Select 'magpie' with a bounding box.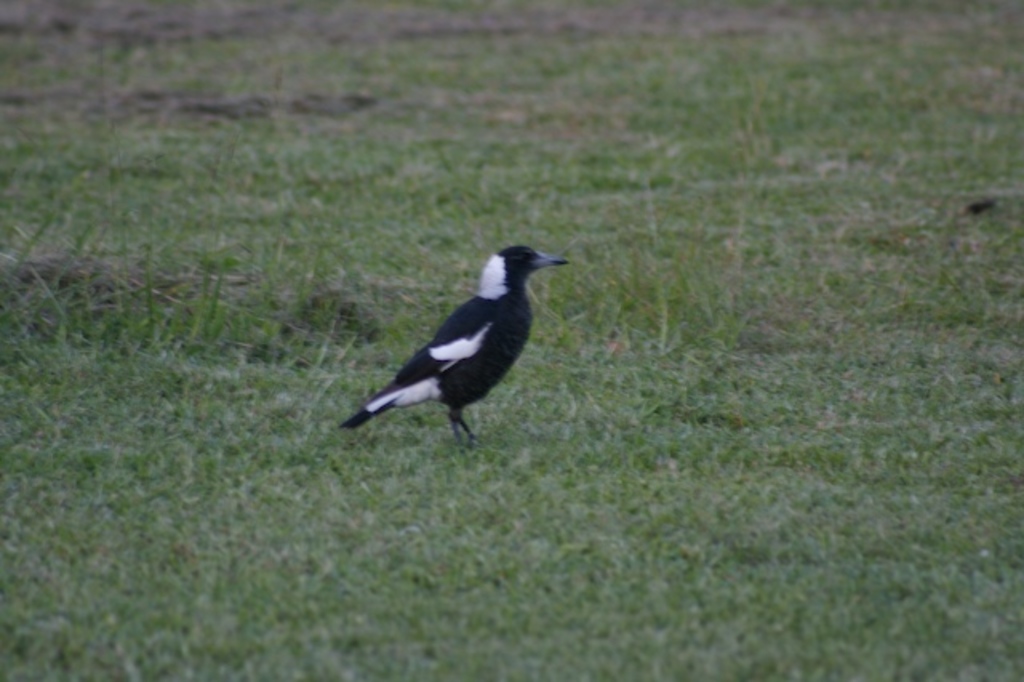
(x1=336, y1=243, x2=573, y2=458).
